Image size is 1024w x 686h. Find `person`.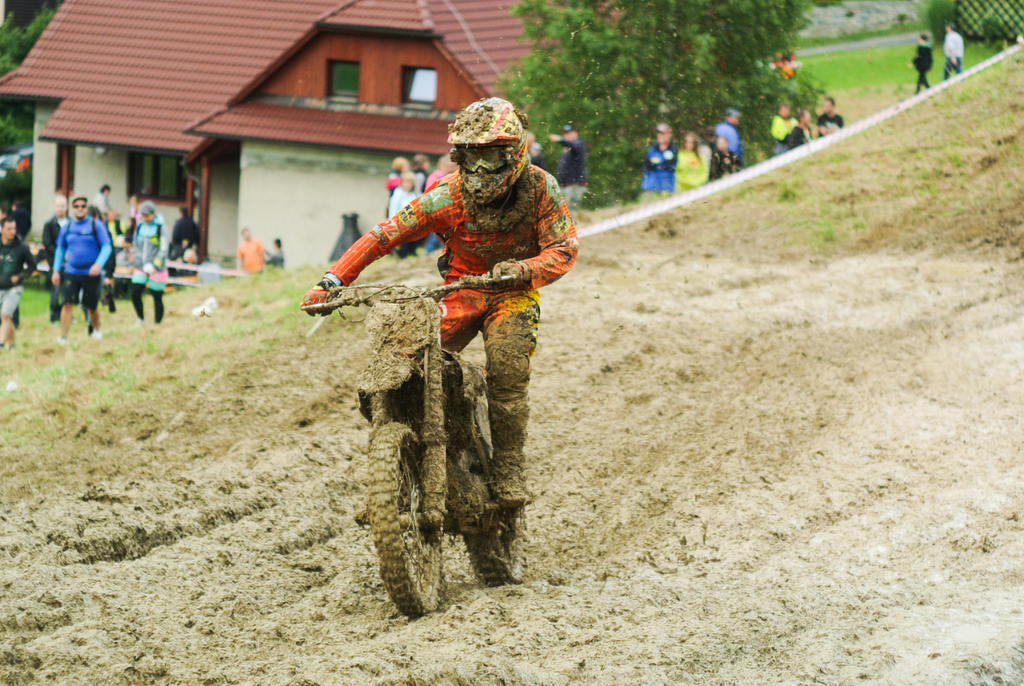
select_region(36, 193, 72, 319).
